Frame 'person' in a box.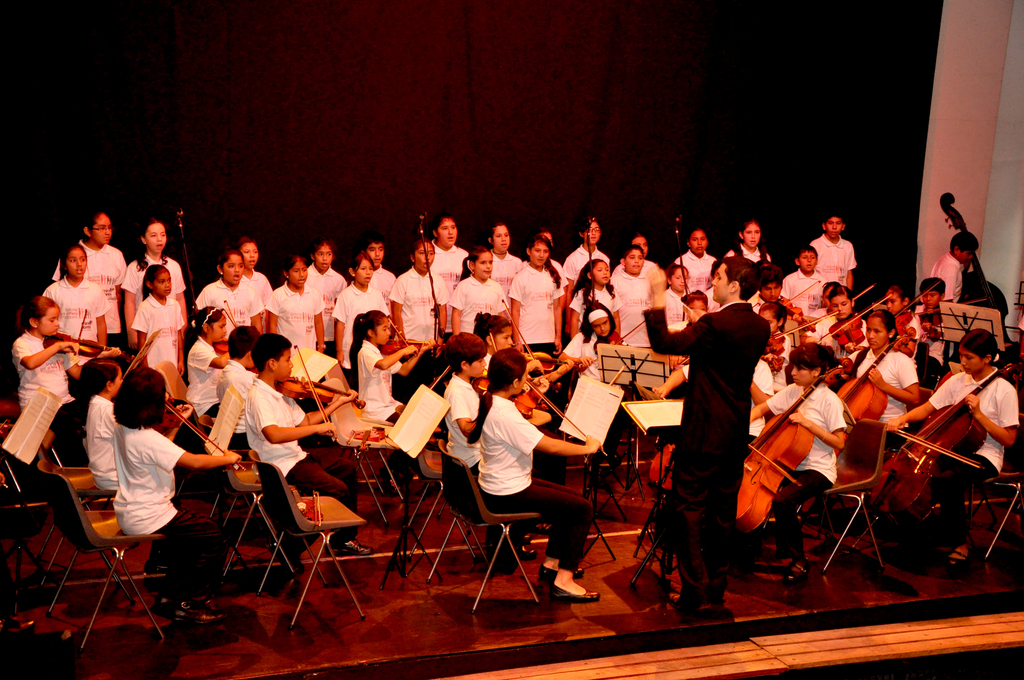
box(476, 341, 605, 602).
